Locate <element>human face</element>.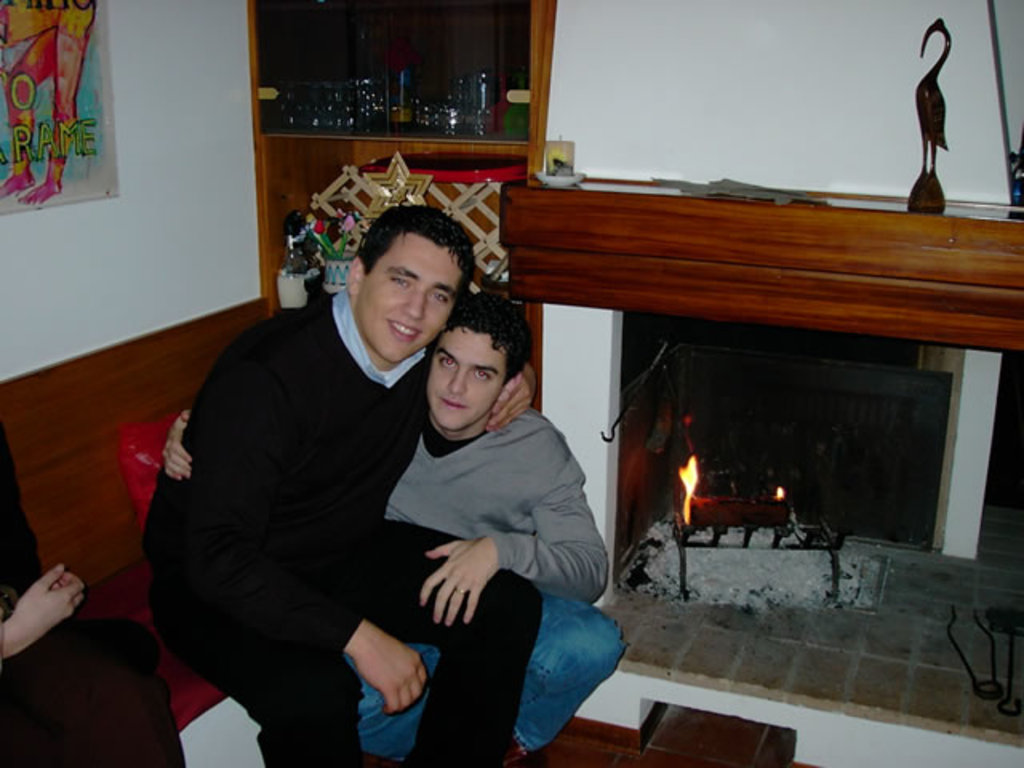
Bounding box: (426,333,498,434).
